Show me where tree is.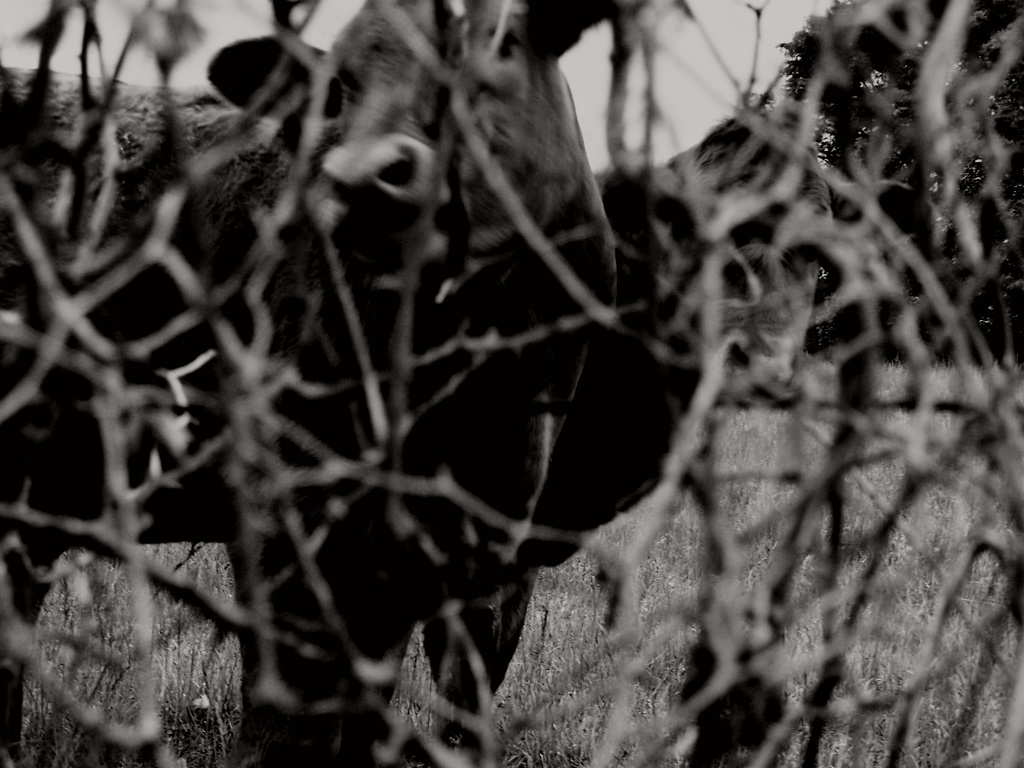
tree is at box(713, 0, 1023, 369).
